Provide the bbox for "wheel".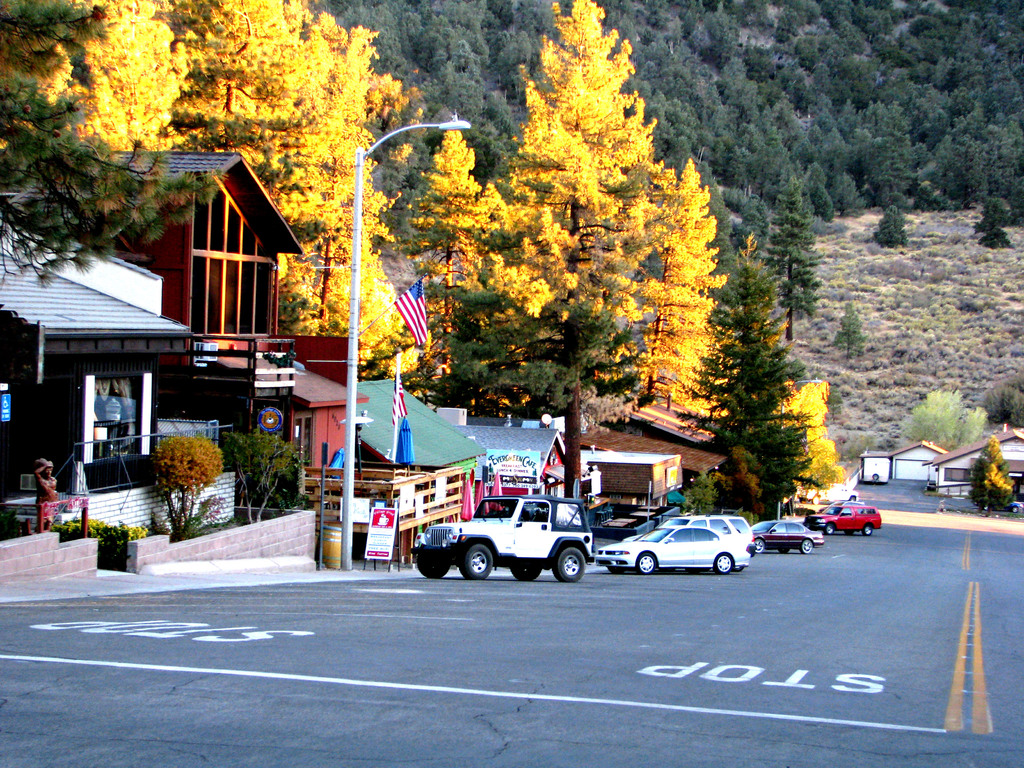
box=[865, 524, 872, 536].
